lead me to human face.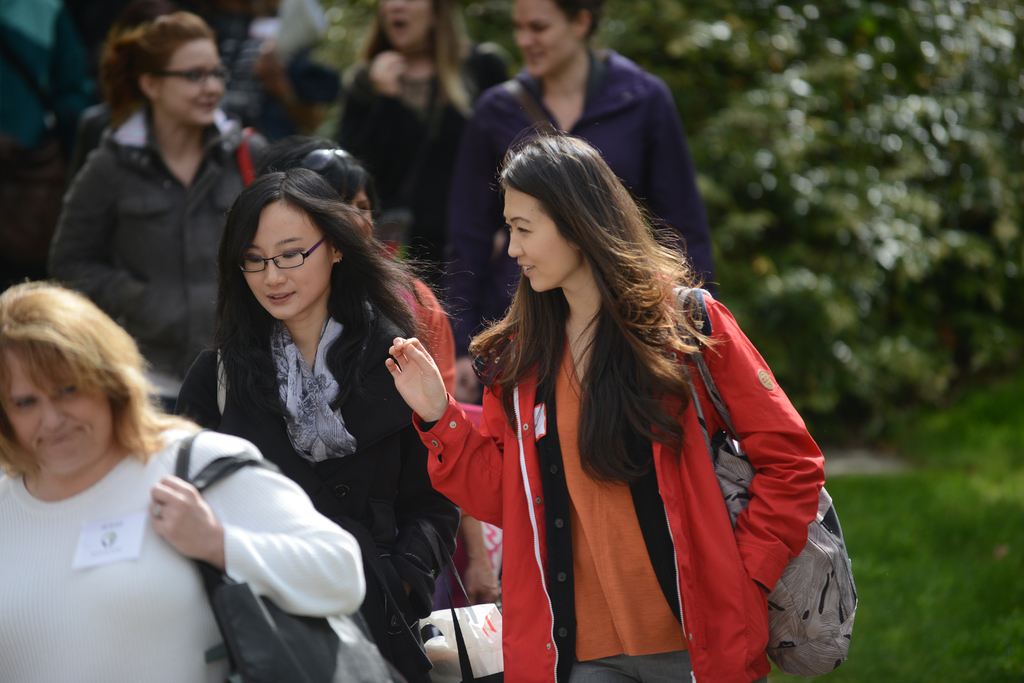
Lead to (162,29,220,127).
